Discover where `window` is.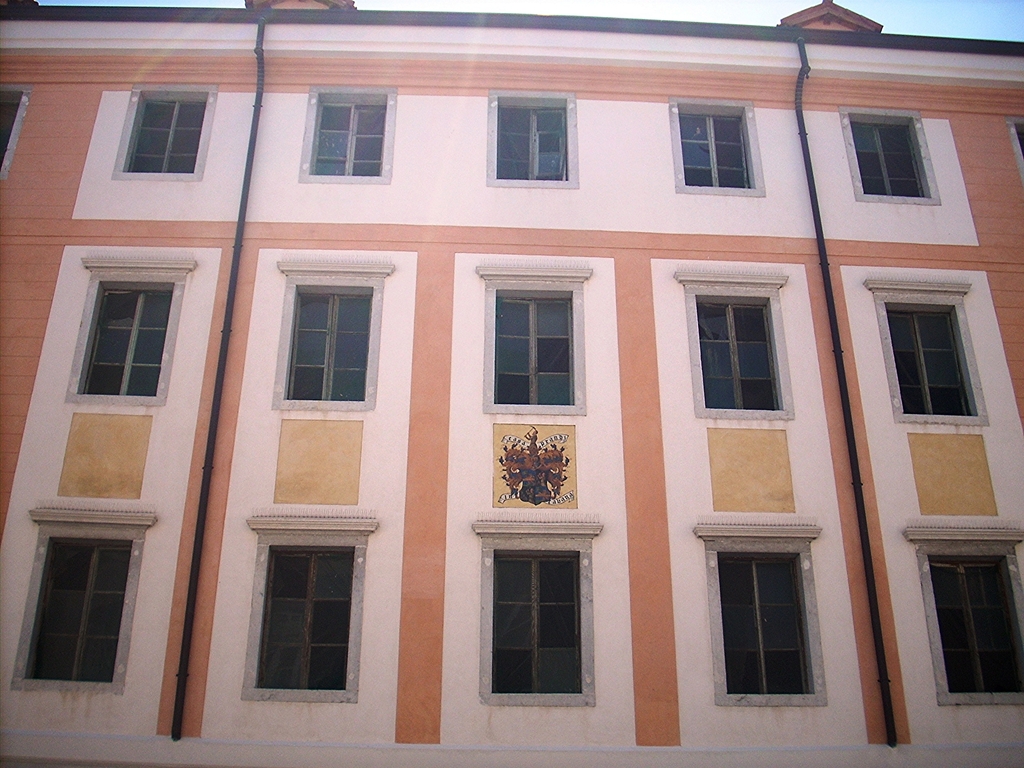
Discovered at locate(858, 278, 986, 431).
